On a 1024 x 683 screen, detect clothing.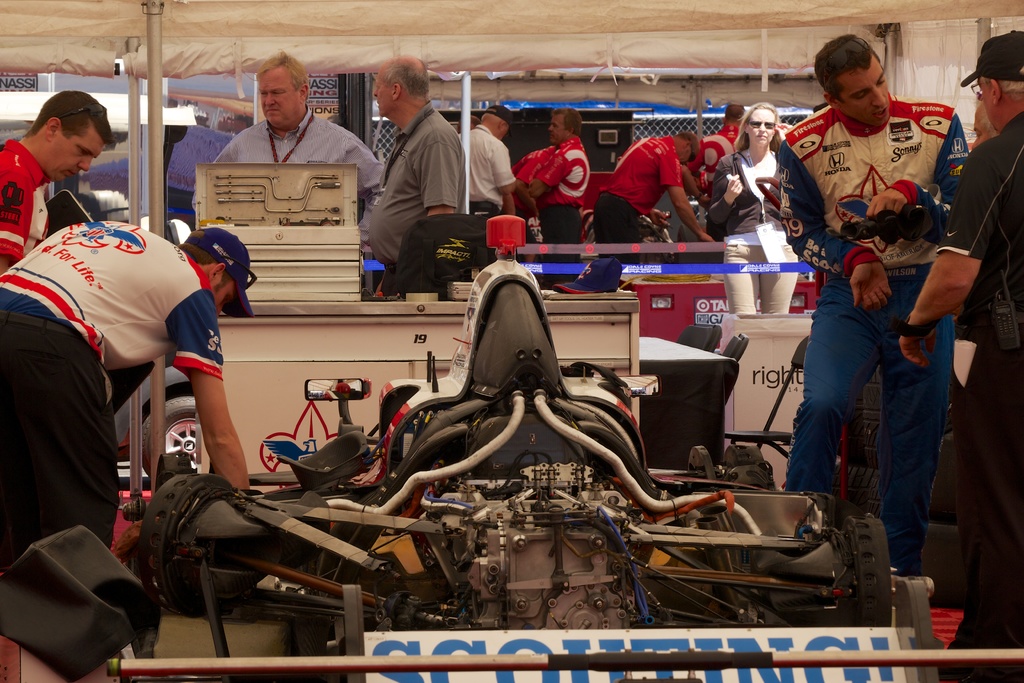
<box>0,129,67,294</box>.
